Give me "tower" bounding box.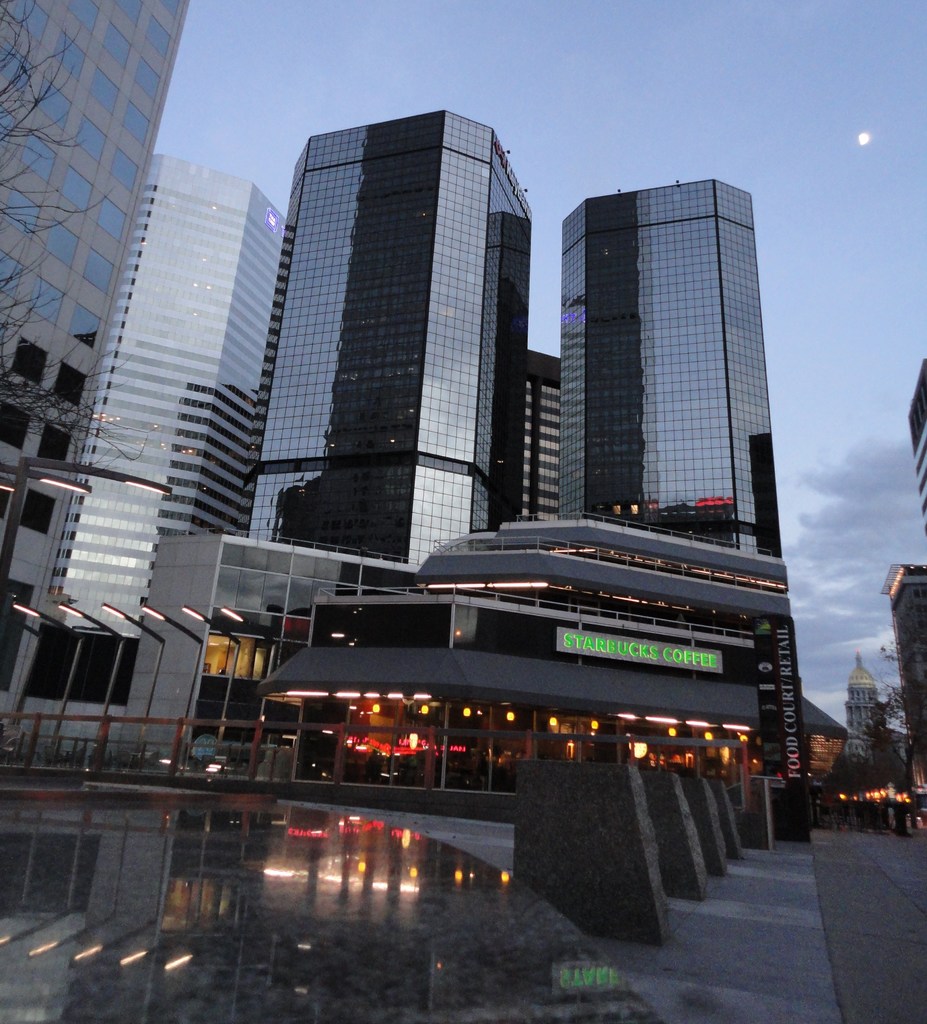
(left=218, top=100, right=567, bottom=694).
